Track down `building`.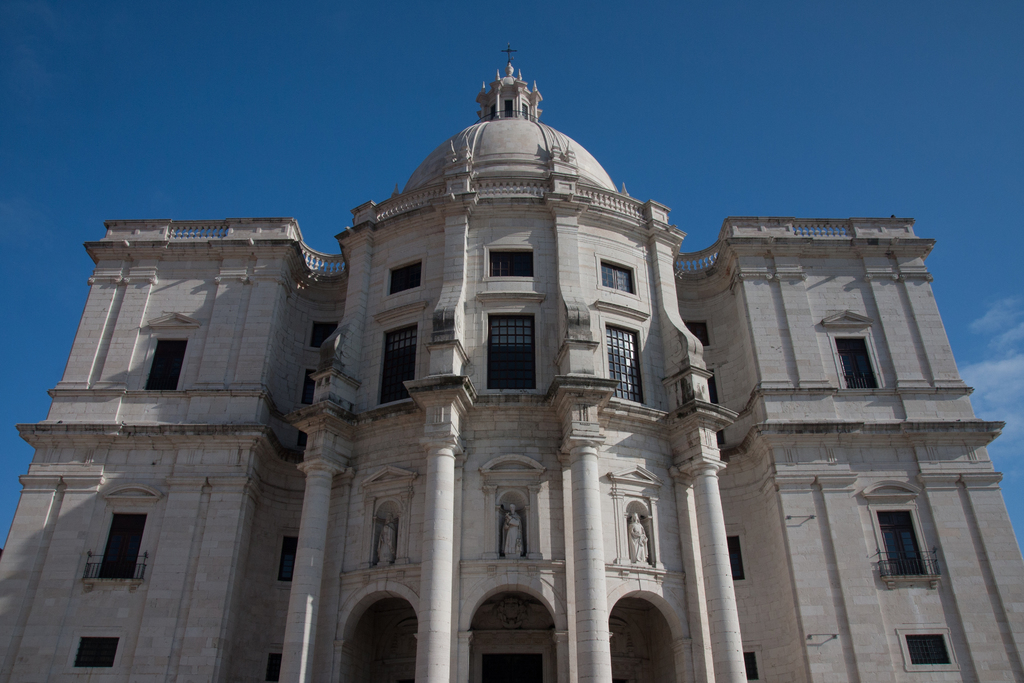
Tracked to (x1=0, y1=44, x2=1023, y2=682).
